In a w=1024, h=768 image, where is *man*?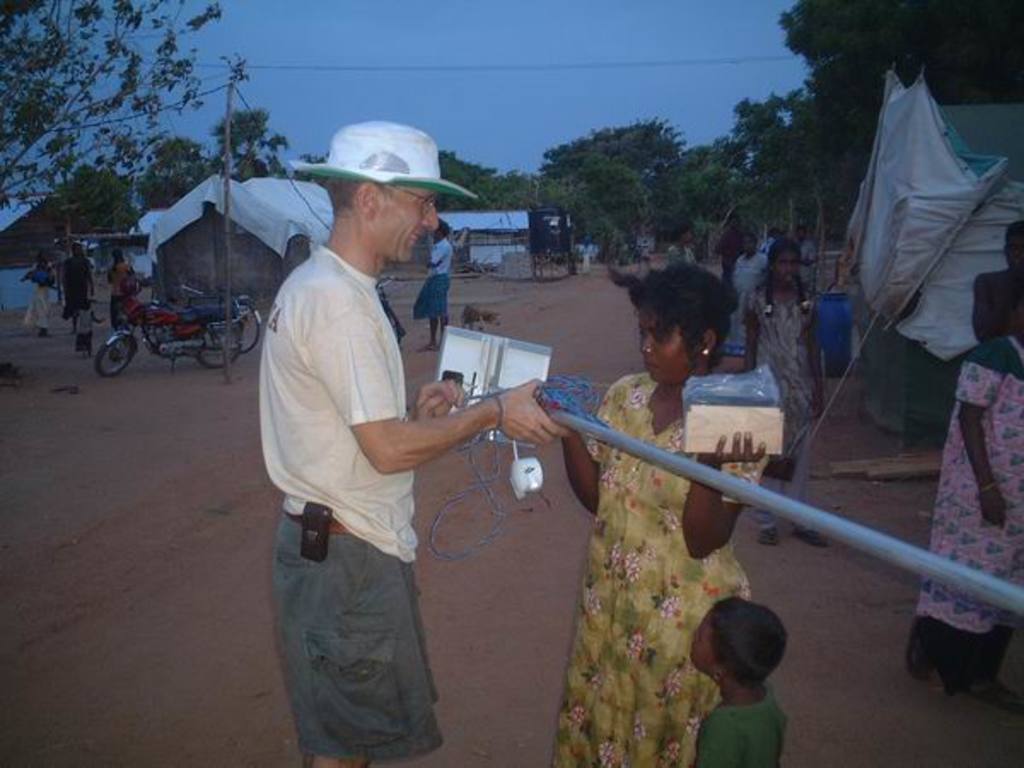
[x1=761, y1=227, x2=785, y2=317].
